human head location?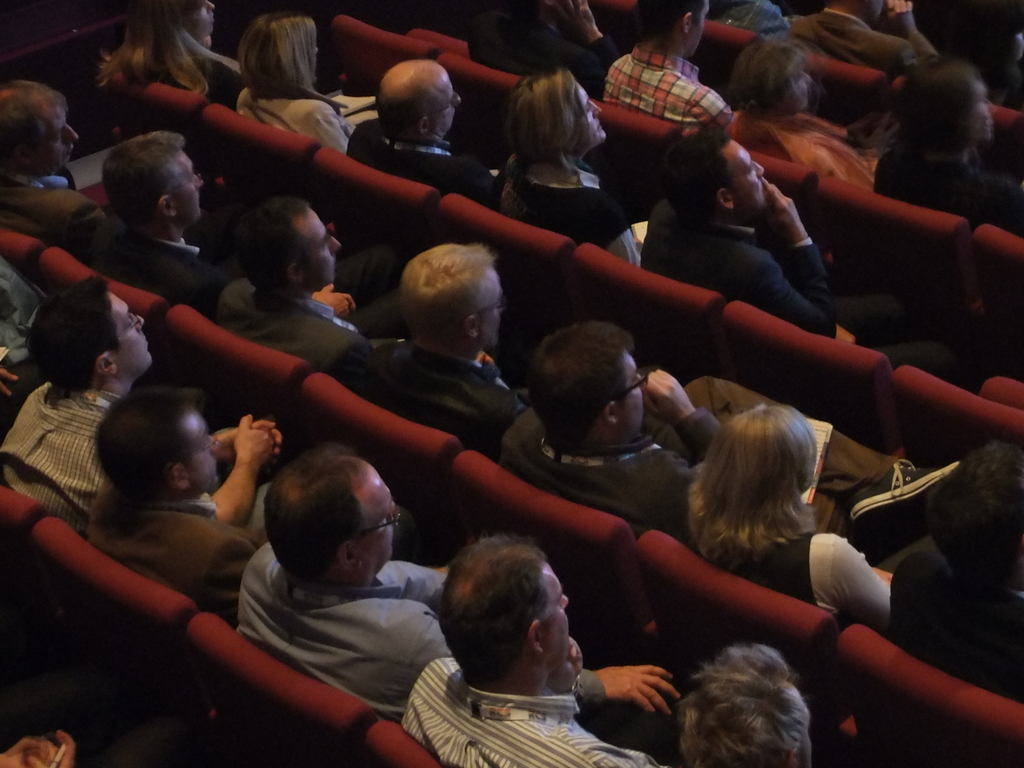
<bbox>88, 387, 218, 503</bbox>
